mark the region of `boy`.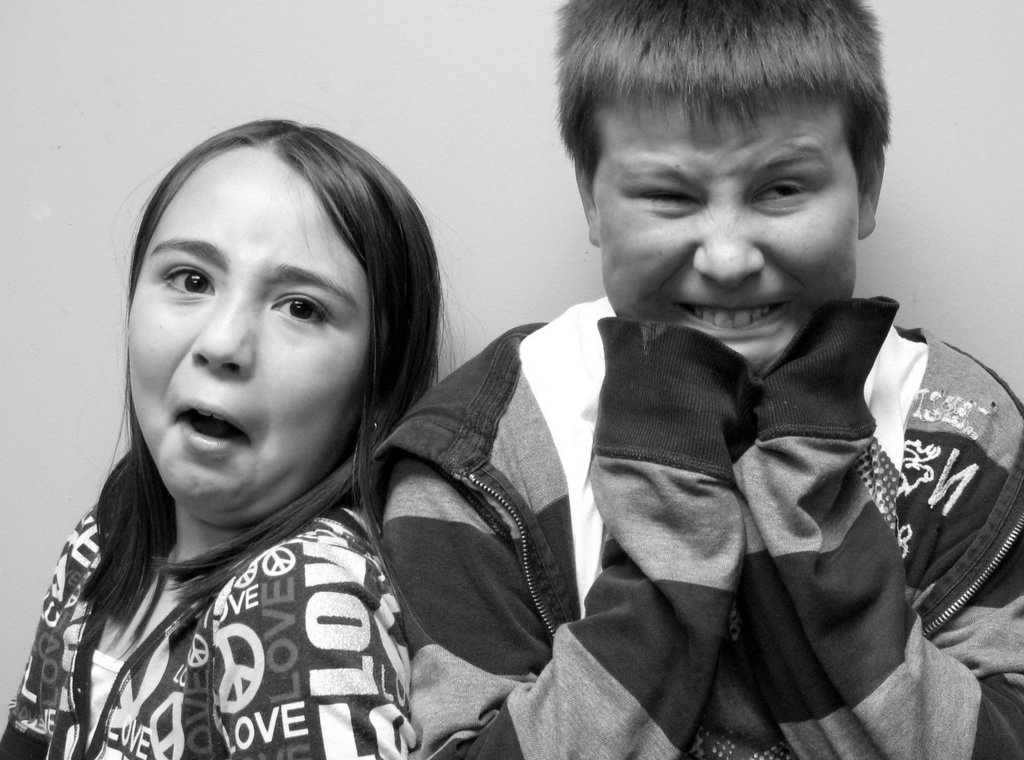
Region: {"left": 385, "top": 20, "right": 972, "bottom": 738}.
